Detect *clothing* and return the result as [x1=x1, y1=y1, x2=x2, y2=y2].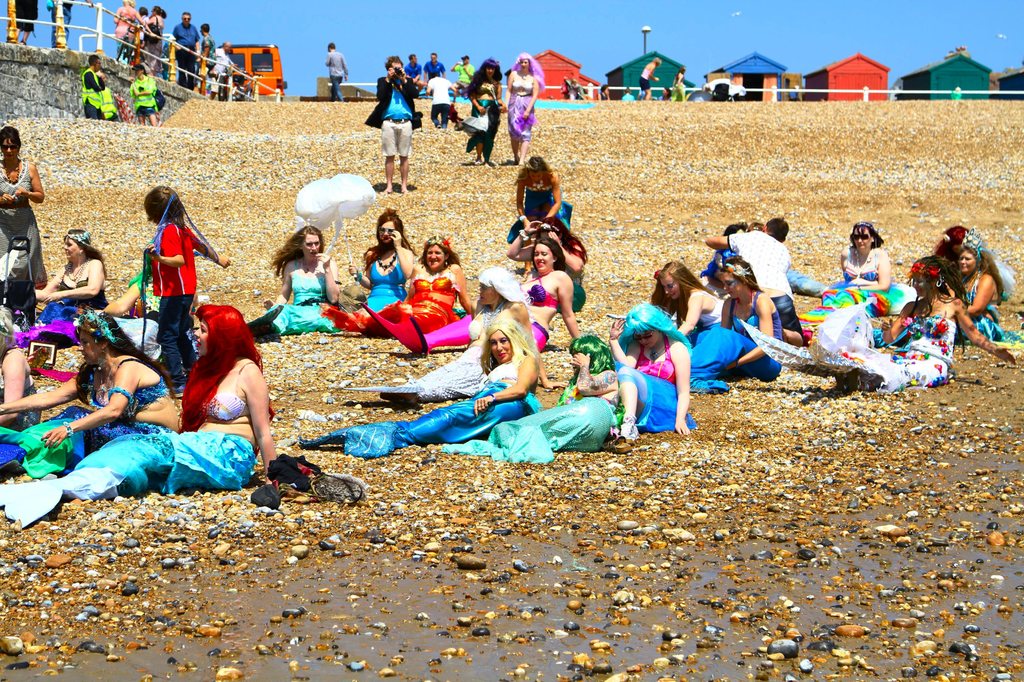
[x1=728, y1=228, x2=806, y2=345].
